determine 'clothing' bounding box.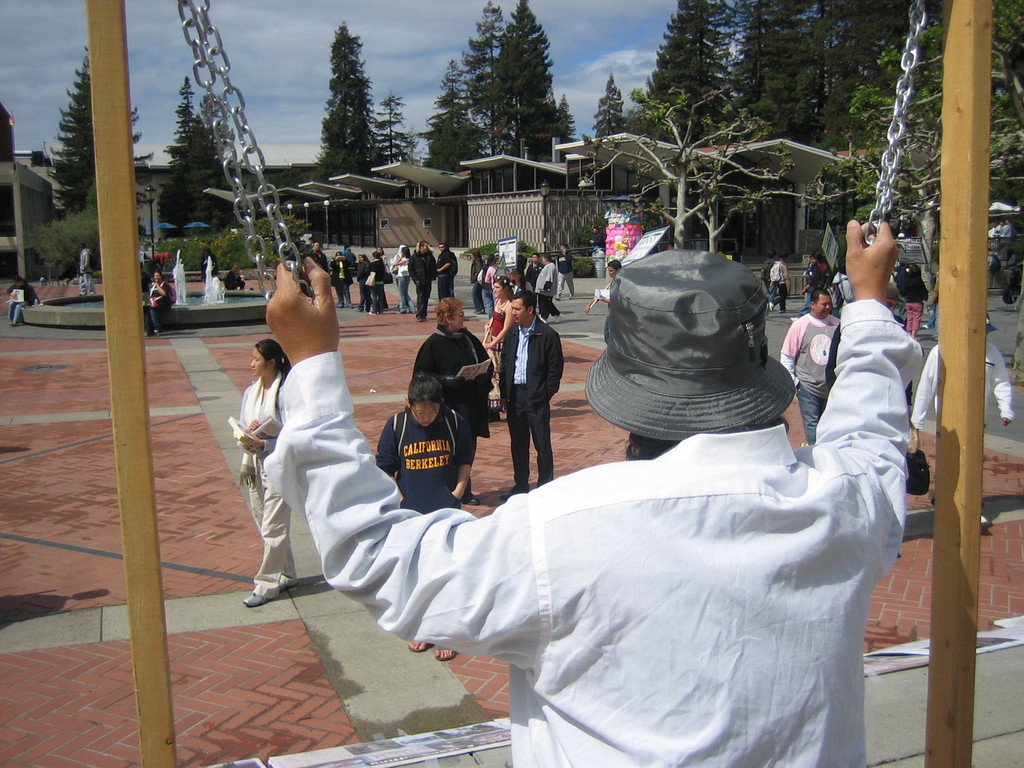
Determined: (408,324,496,489).
